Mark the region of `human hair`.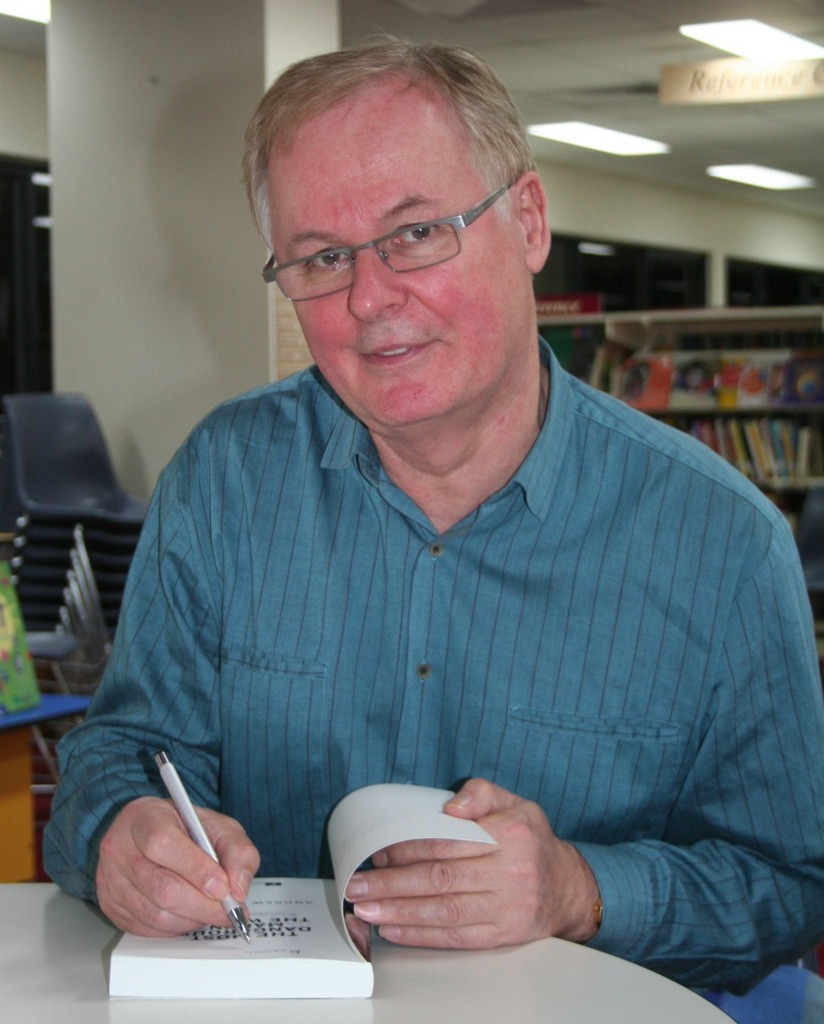
Region: bbox=(259, 39, 534, 228).
